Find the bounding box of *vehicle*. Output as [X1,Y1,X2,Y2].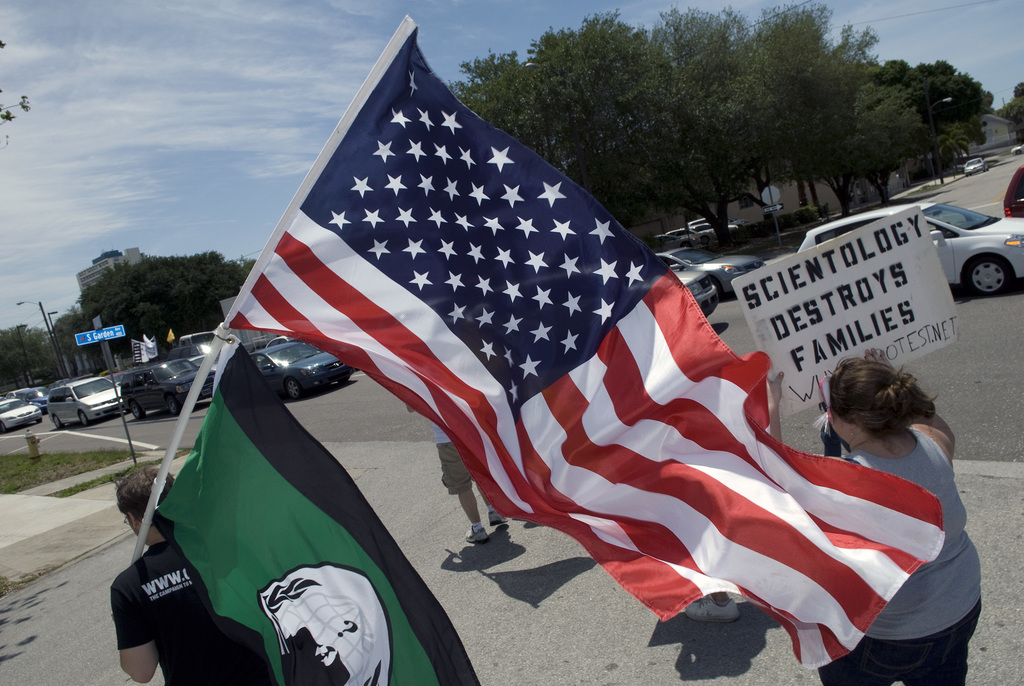
[8,379,74,407].
